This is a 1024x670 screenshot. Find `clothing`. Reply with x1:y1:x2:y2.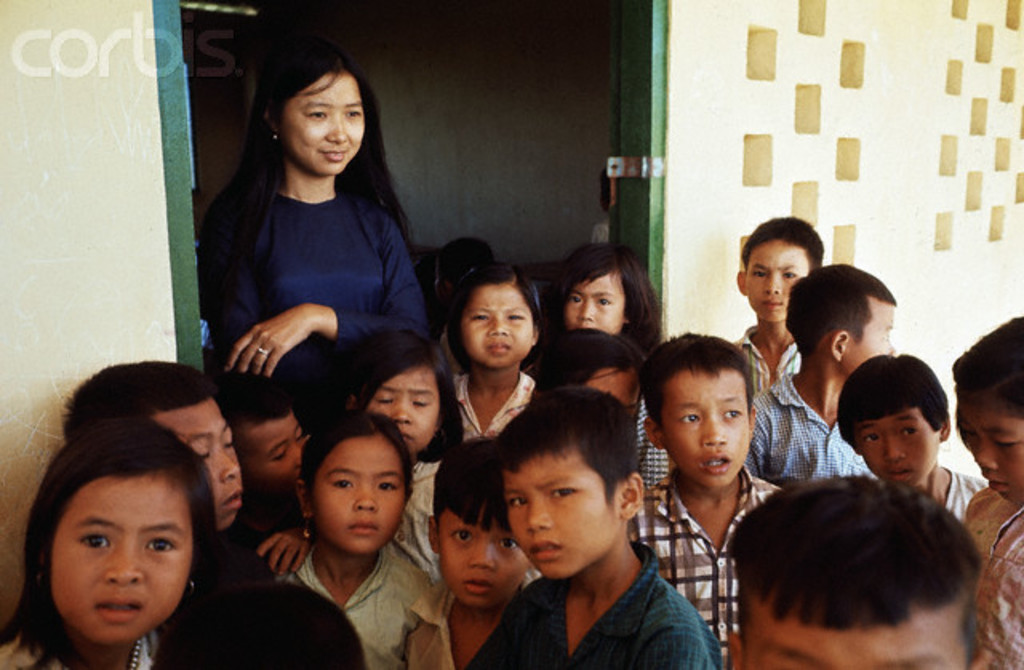
741:368:875:497.
